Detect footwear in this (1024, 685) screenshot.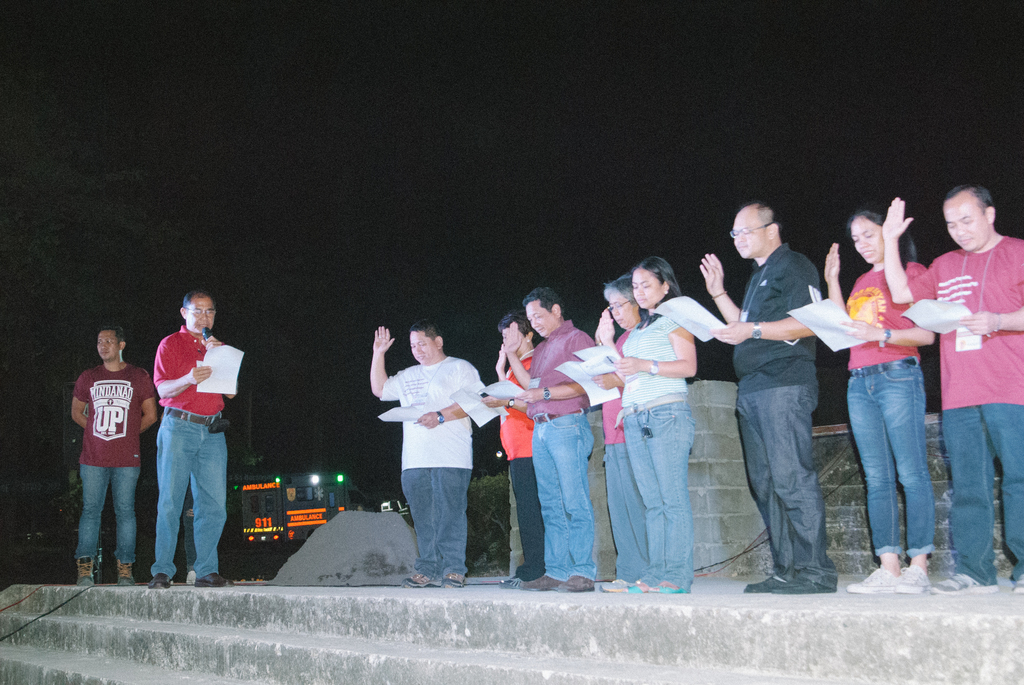
Detection: 524, 572, 561, 595.
